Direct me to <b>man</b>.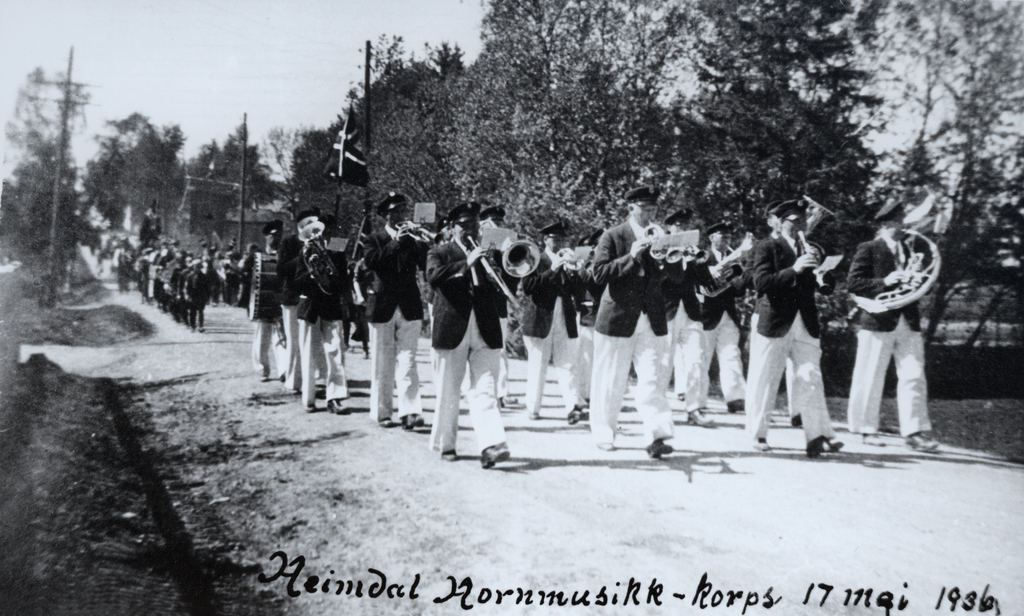
Direction: {"left": 238, "top": 219, "right": 292, "bottom": 376}.
